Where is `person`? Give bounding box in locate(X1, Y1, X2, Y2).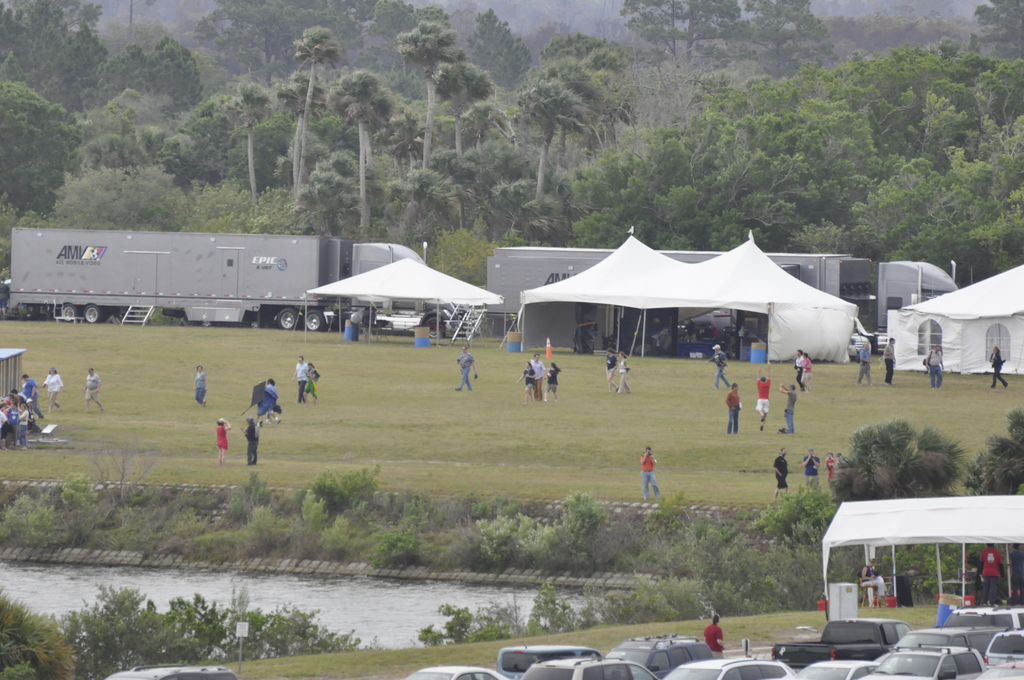
locate(296, 357, 309, 403).
